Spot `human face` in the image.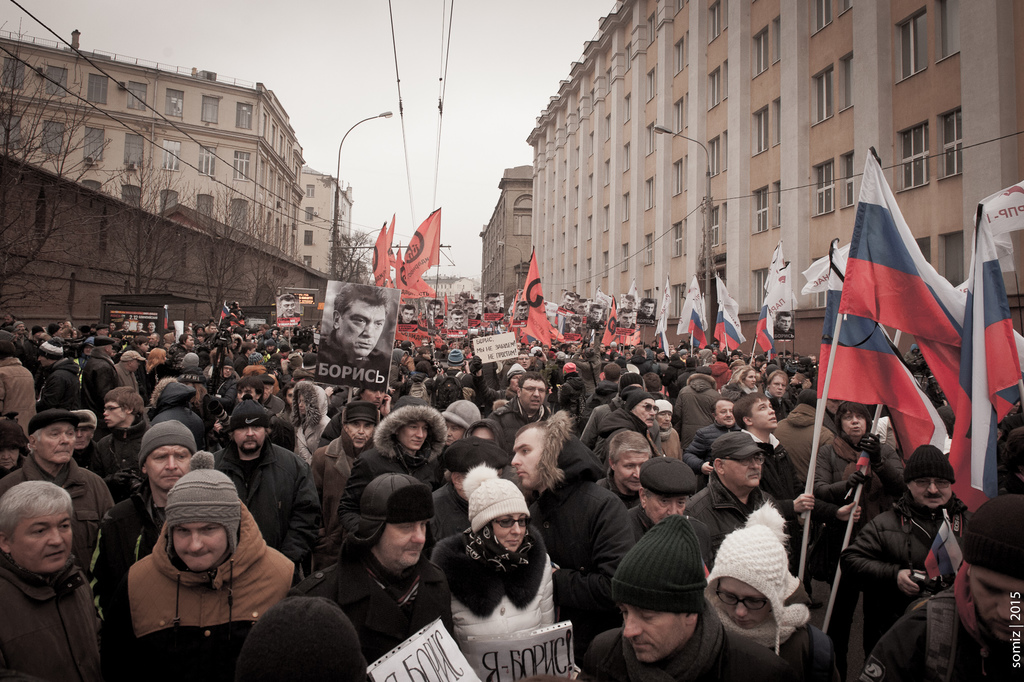
`human face` found at 70 427 94 449.
